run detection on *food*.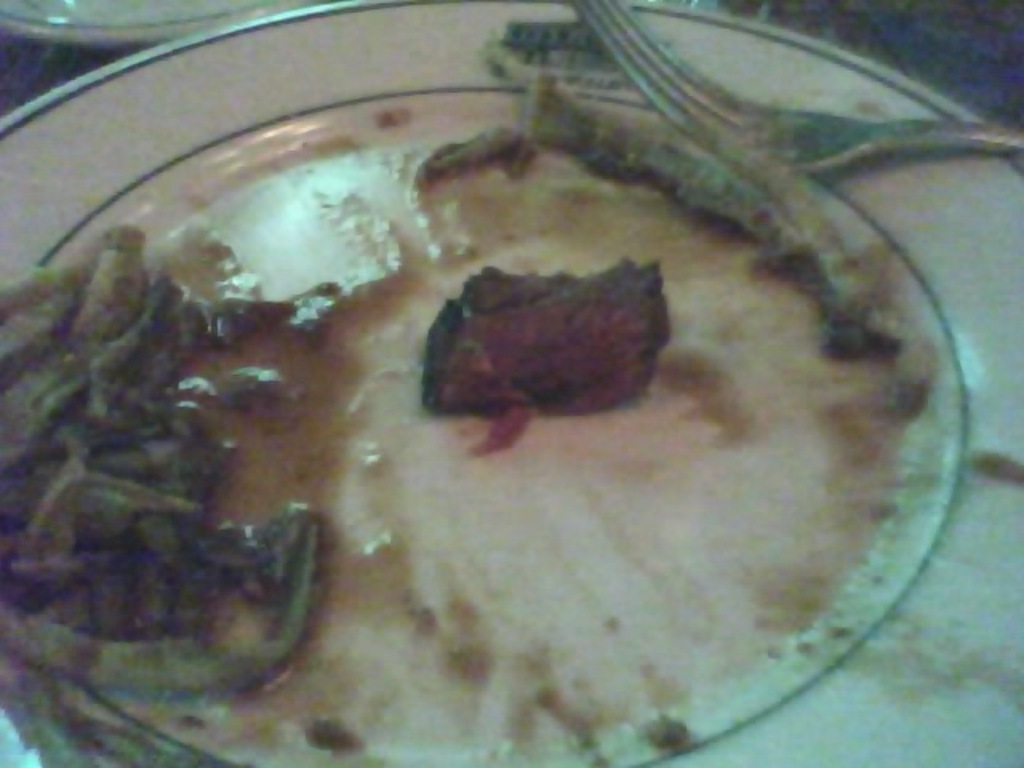
Result: [418,34,938,418].
